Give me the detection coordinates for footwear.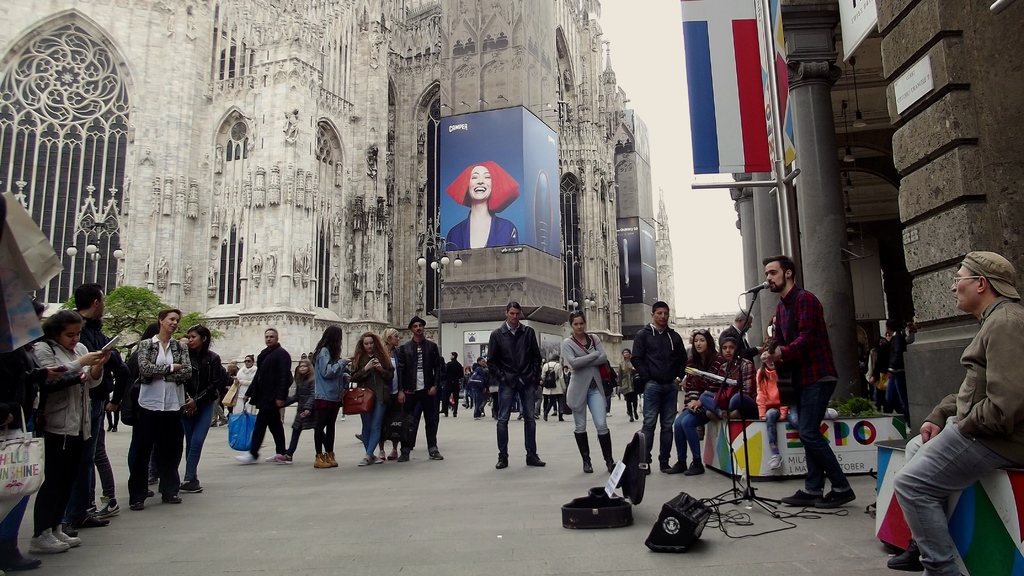
select_region(573, 431, 595, 474).
